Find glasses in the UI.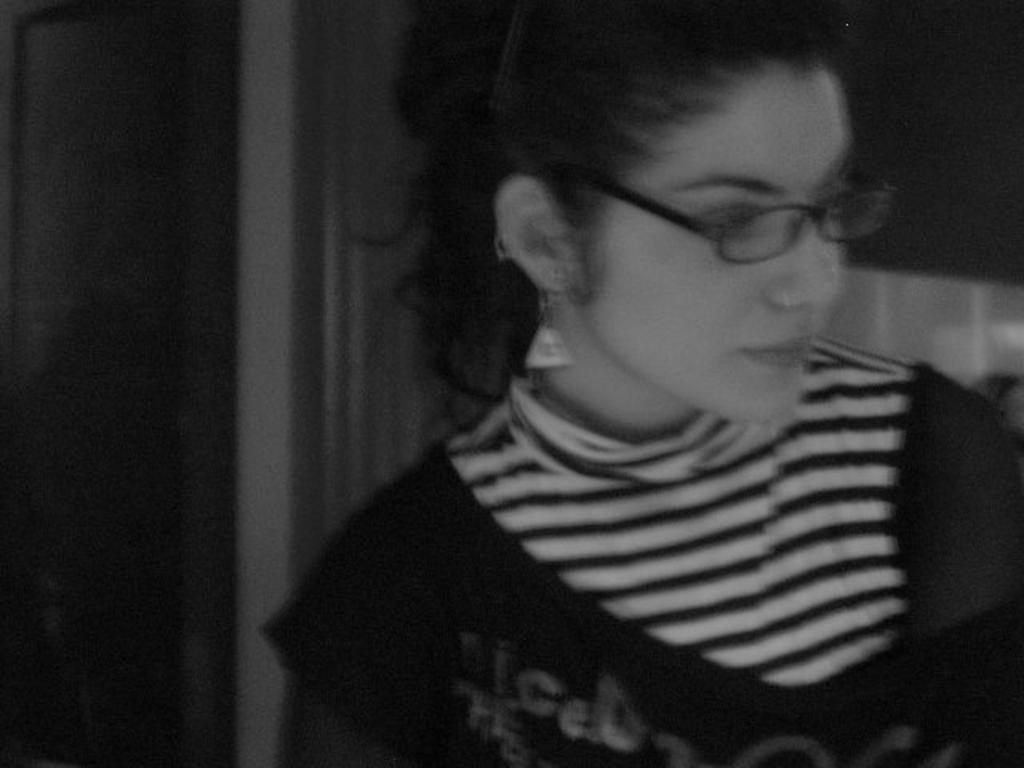
UI element at <bbox>525, 149, 893, 277</bbox>.
